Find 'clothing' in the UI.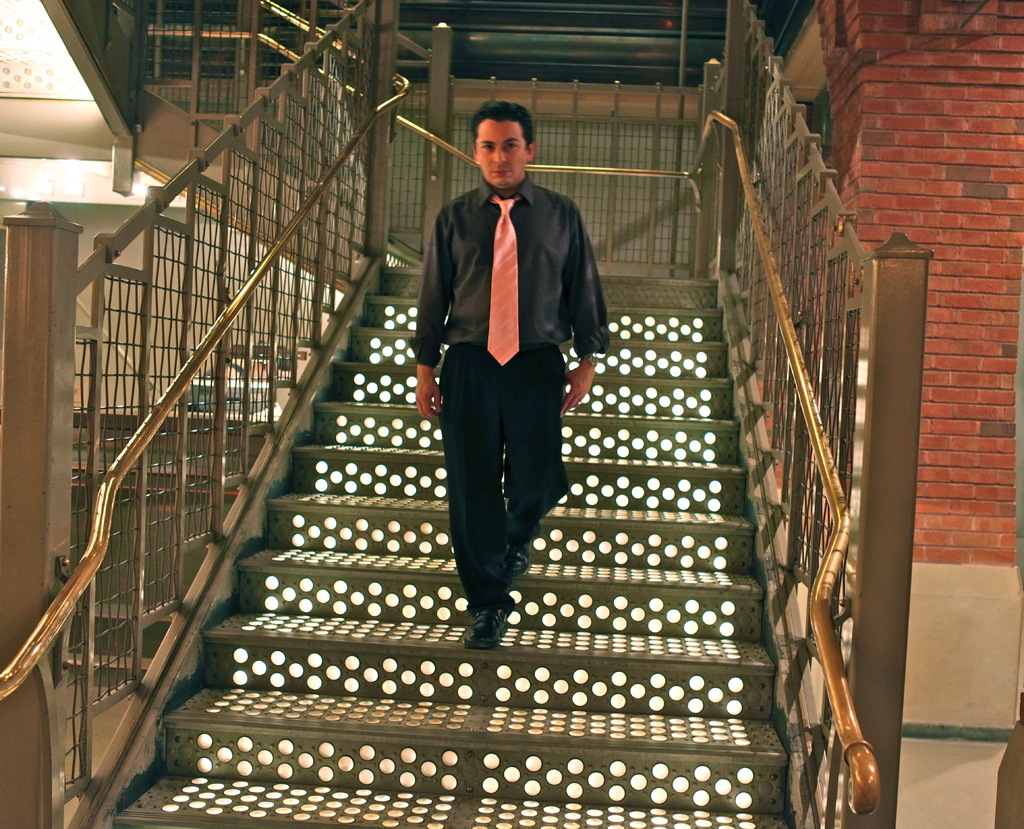
UI element at (left=406, top=176, right=612, bottom=618).
